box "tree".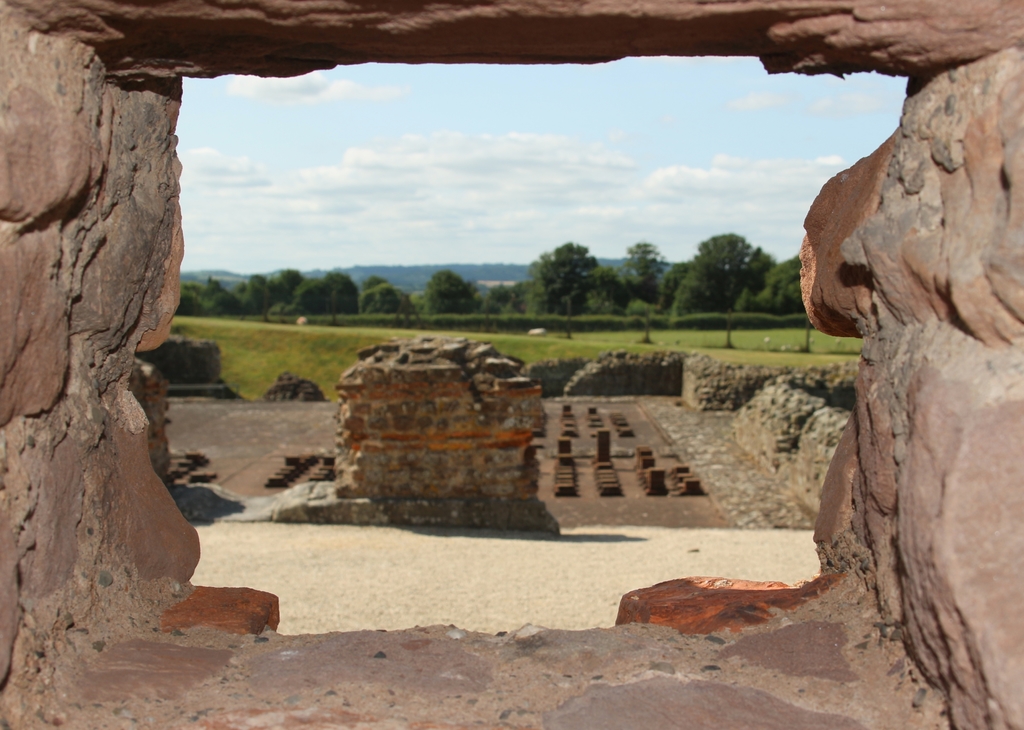
detection(311, 271, 360, 332).
